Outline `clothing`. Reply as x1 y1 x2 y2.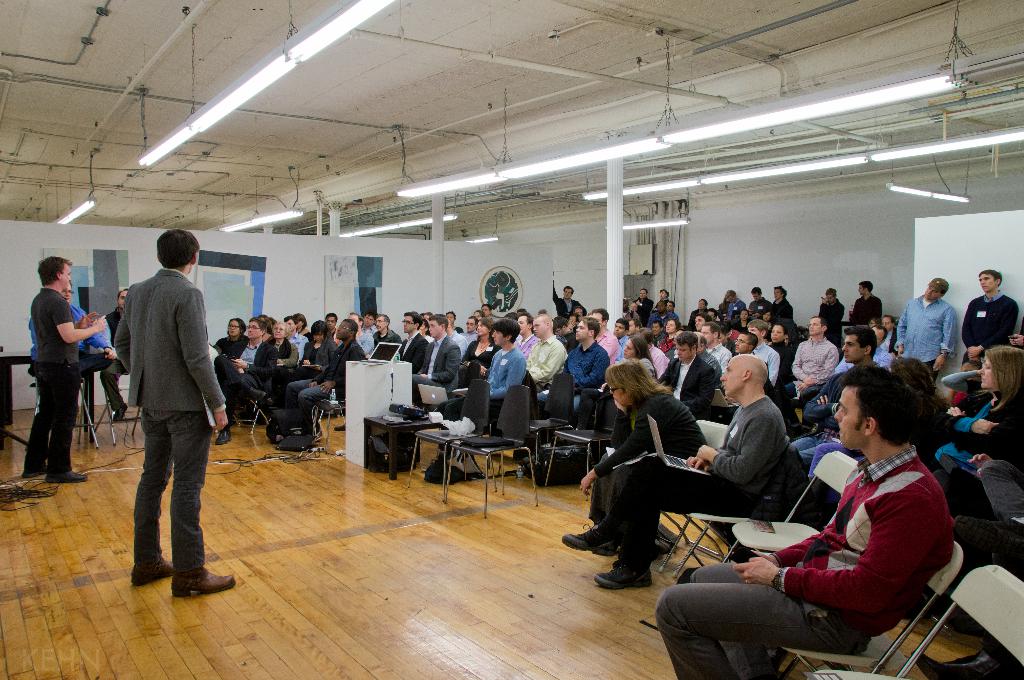
897 292 955 379.
